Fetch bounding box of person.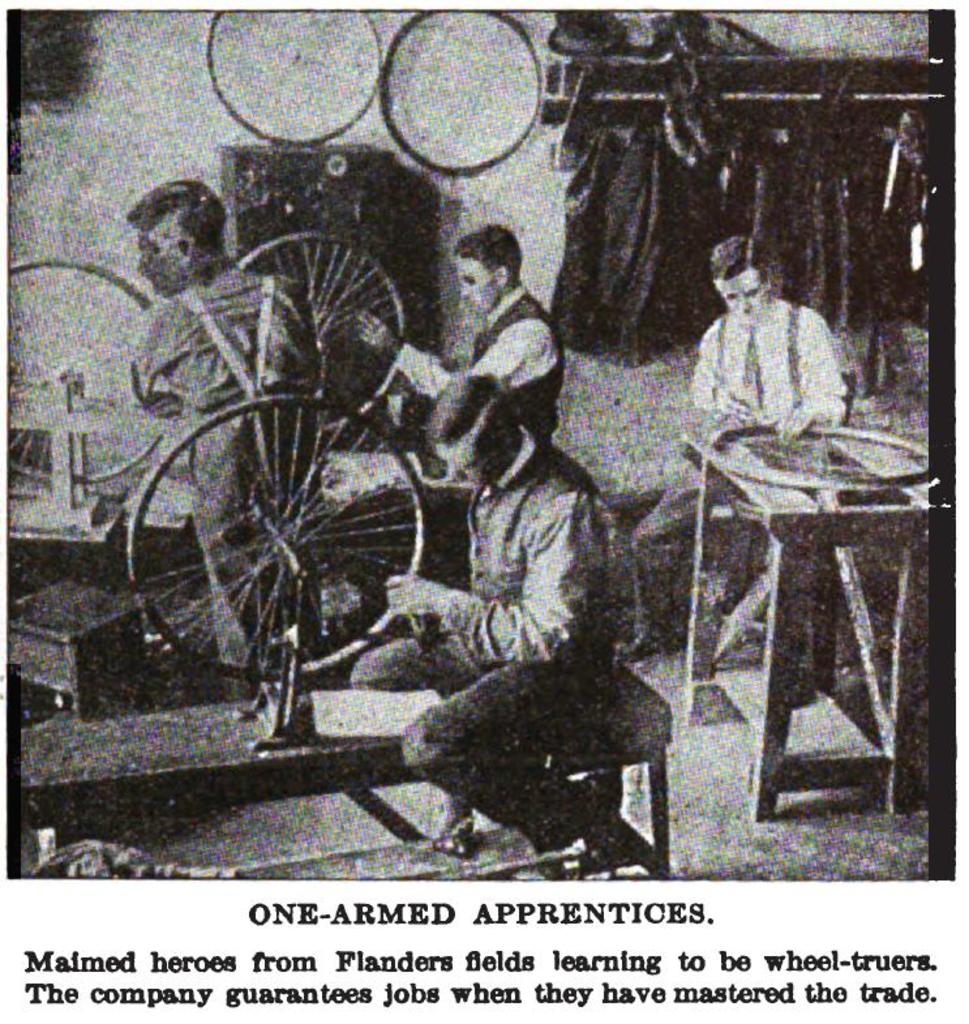
Bbox: x1=696, y1=231, x2=862, y2=471.
